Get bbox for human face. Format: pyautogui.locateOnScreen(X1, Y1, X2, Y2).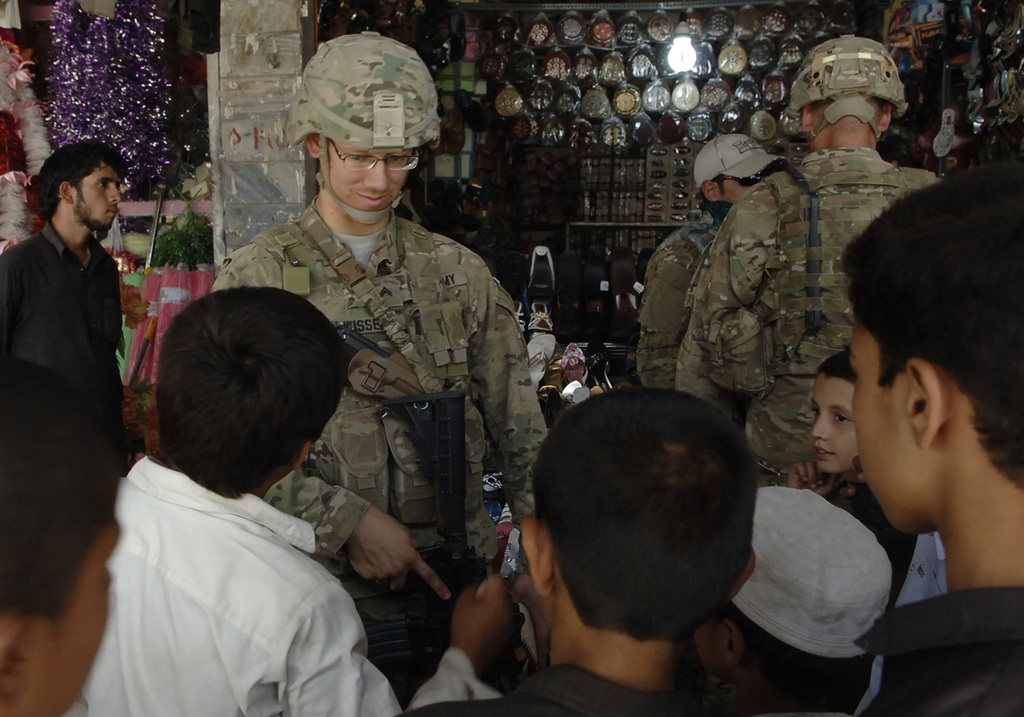
pyautogui.locateOnScreen(815, 376, 858, 473).
